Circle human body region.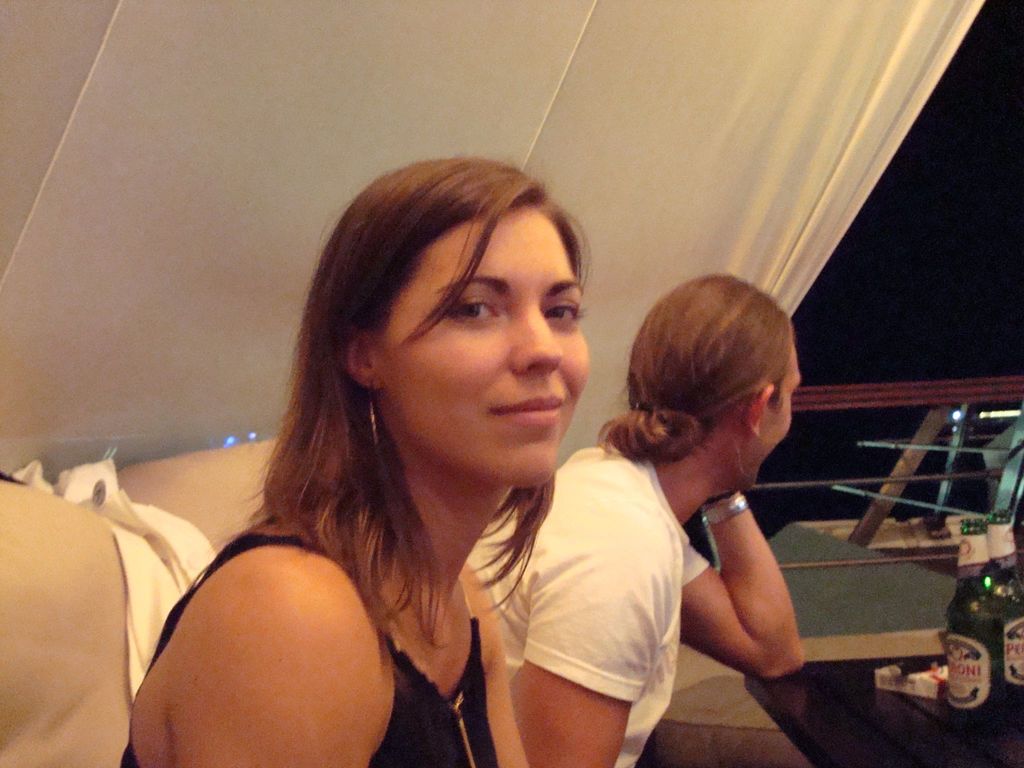
Region: {"left": 537, "top": 305, "right": 884, "bottom": 767}.
